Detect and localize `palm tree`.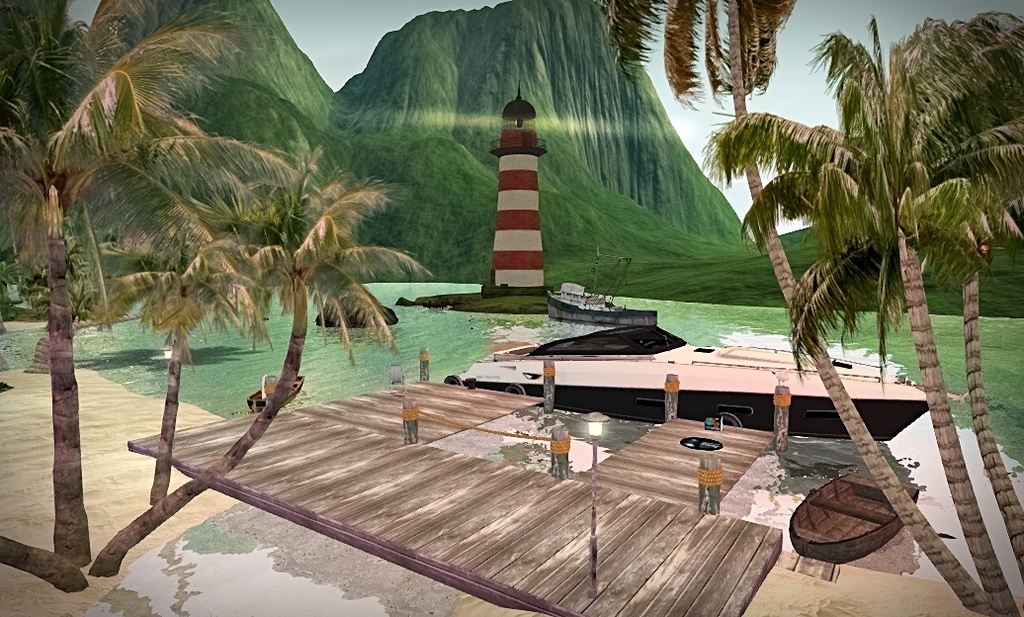
Localized at {"left": 97, "top": 143, "right": 428, "bottom": 583}.
